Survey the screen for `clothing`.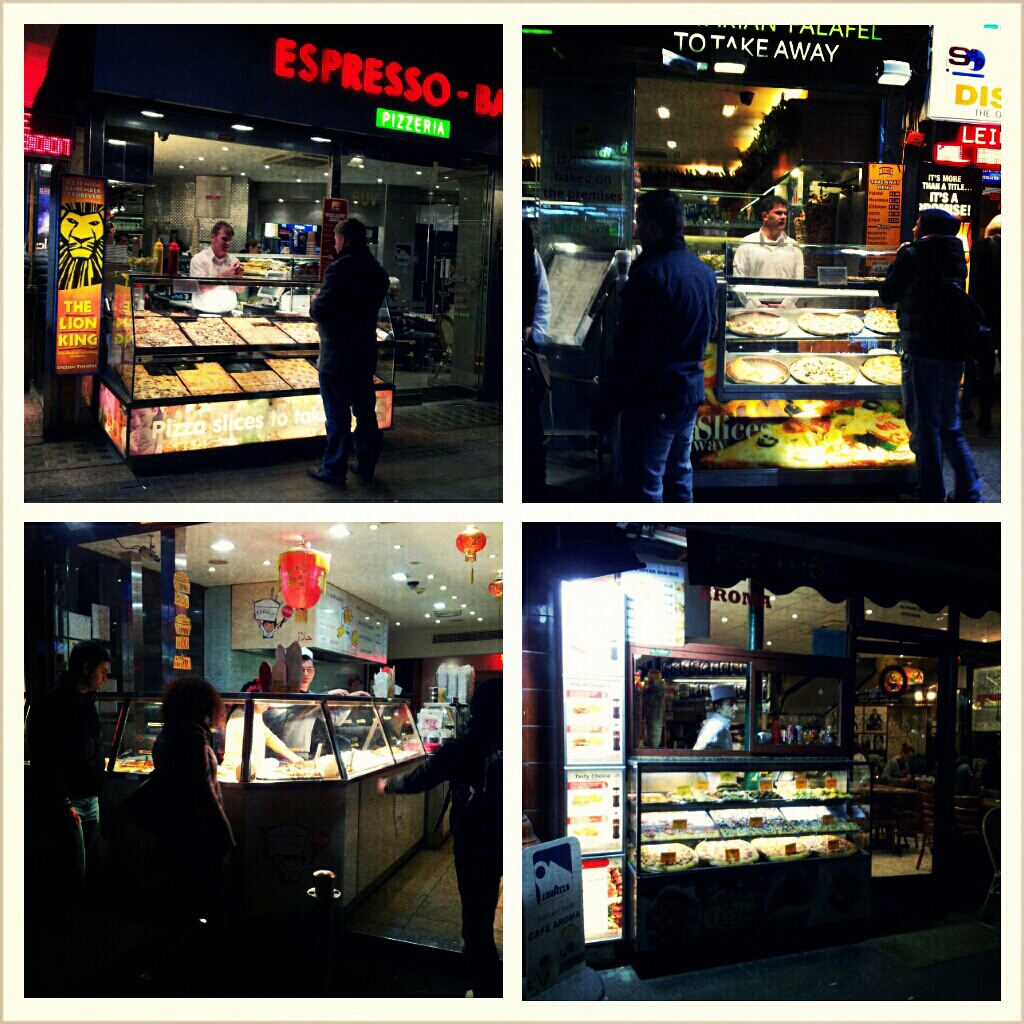
Survey found: bbox(308, 244, 386, 485).
